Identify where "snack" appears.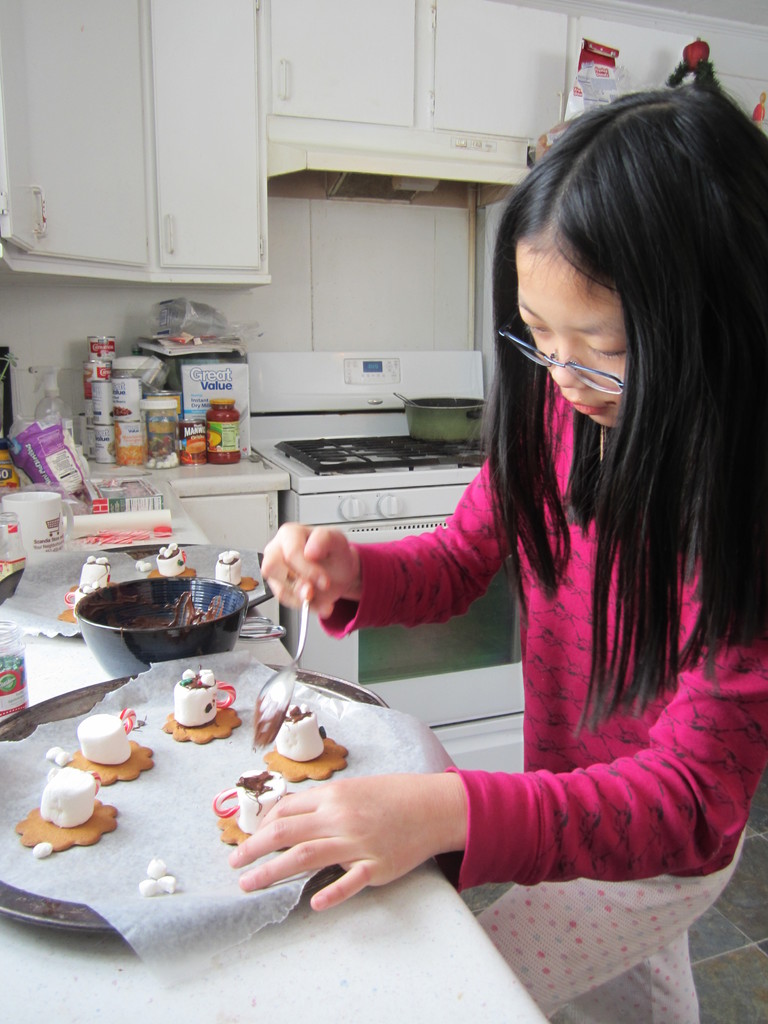
Appears at <region>72, 712, 156, 791</region>.
